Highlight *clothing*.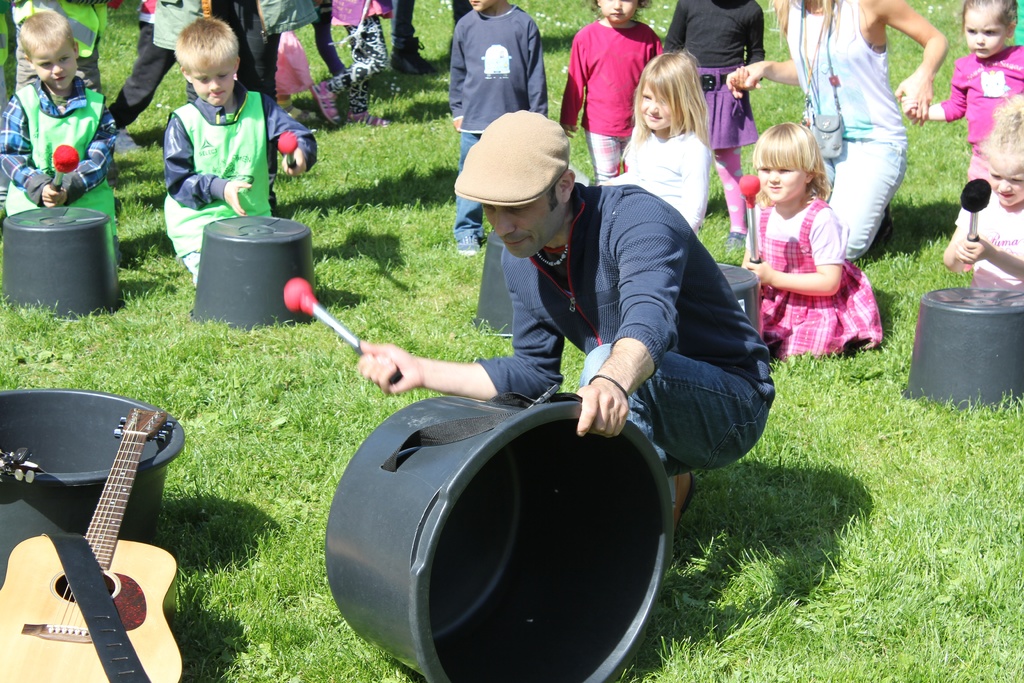
Highlighted region: bbox=(440, 12, 579, 240).
